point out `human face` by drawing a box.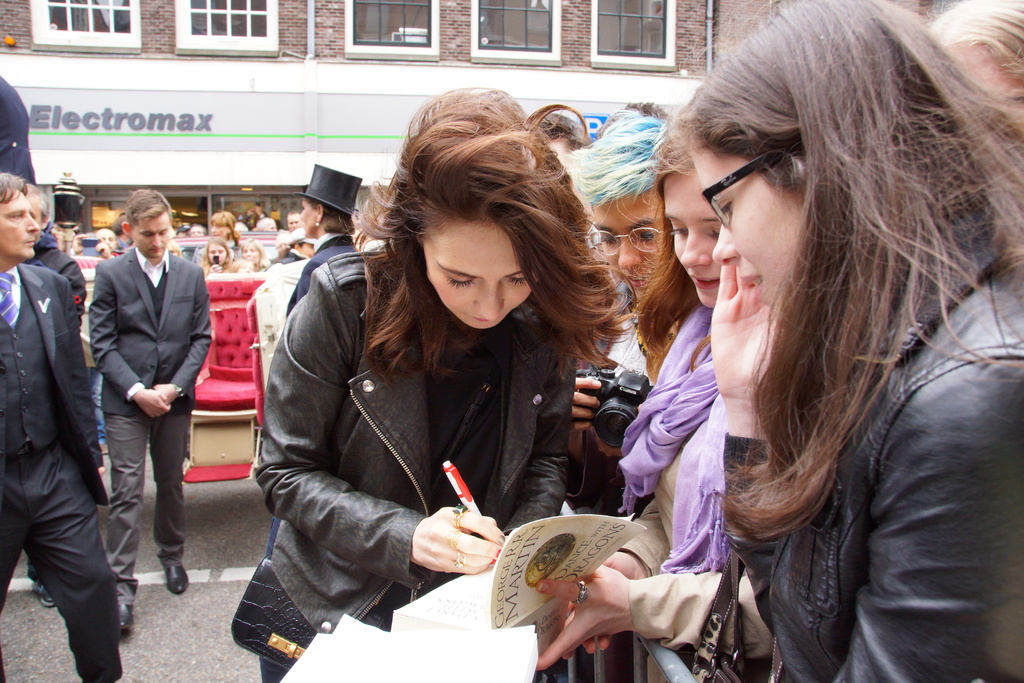
bbox=[206, 243, 228, 261].
